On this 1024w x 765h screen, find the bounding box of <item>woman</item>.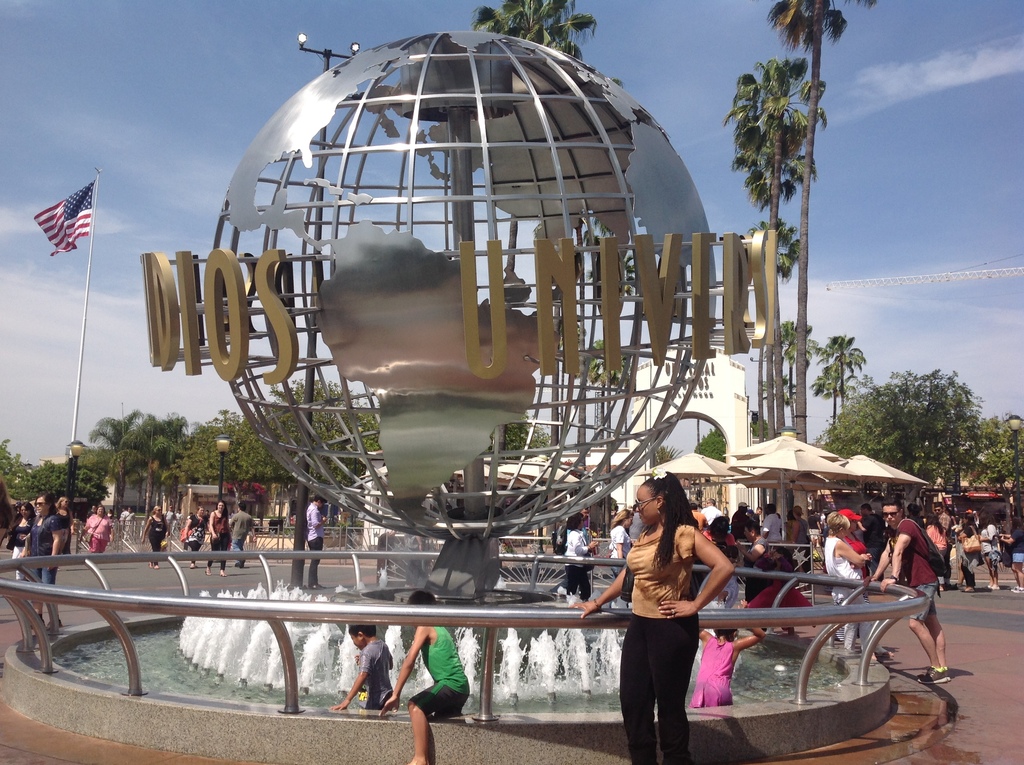
Bounding box: l=621, t=474, r=732, b=759.
